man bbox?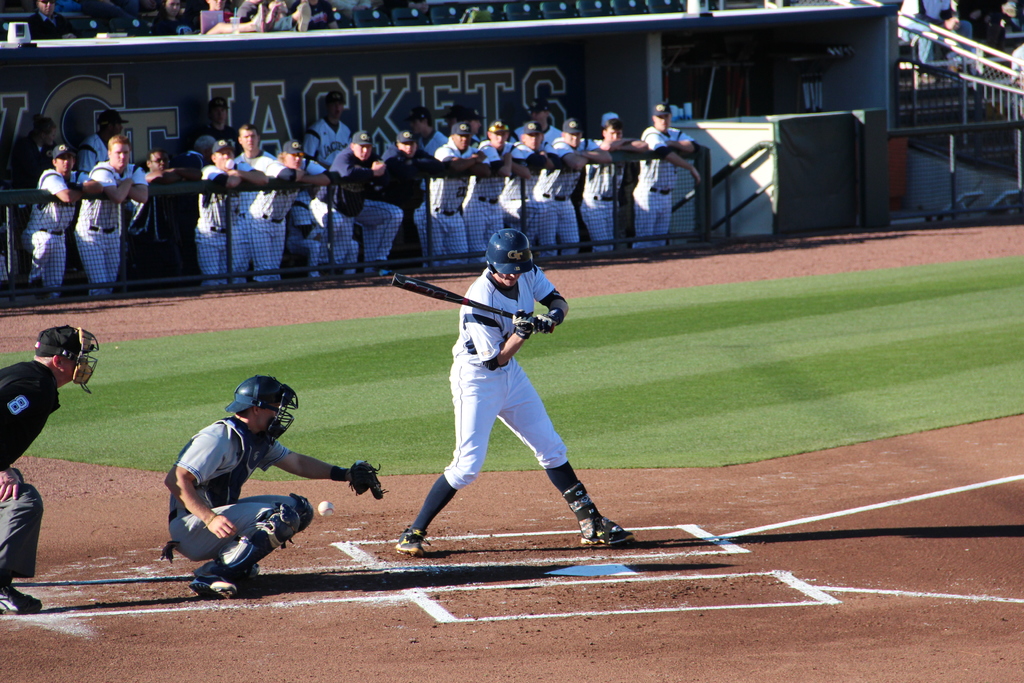
box=[22, 142, 99, 298]
